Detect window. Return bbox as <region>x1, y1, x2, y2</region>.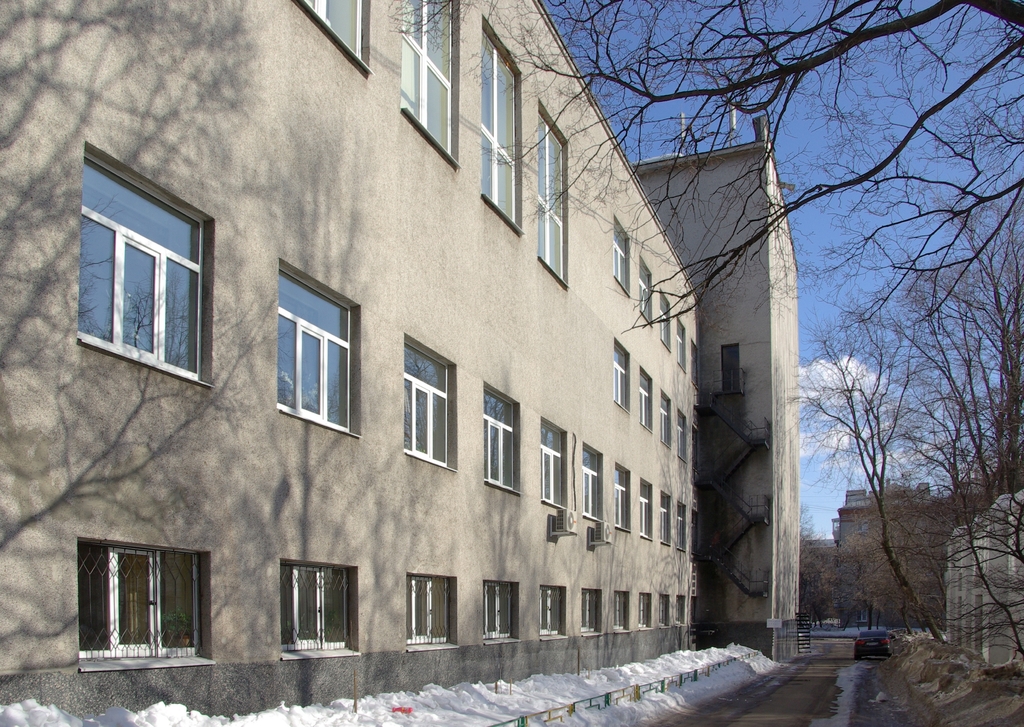
<region>612, 340, 628, 413</region>.
